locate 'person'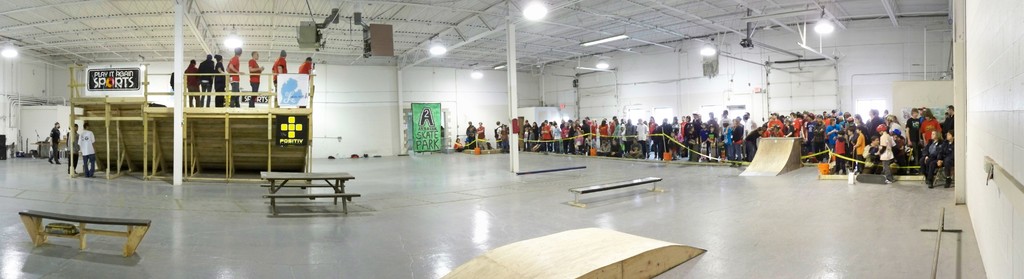
rect(468, 124, 476, 146)
